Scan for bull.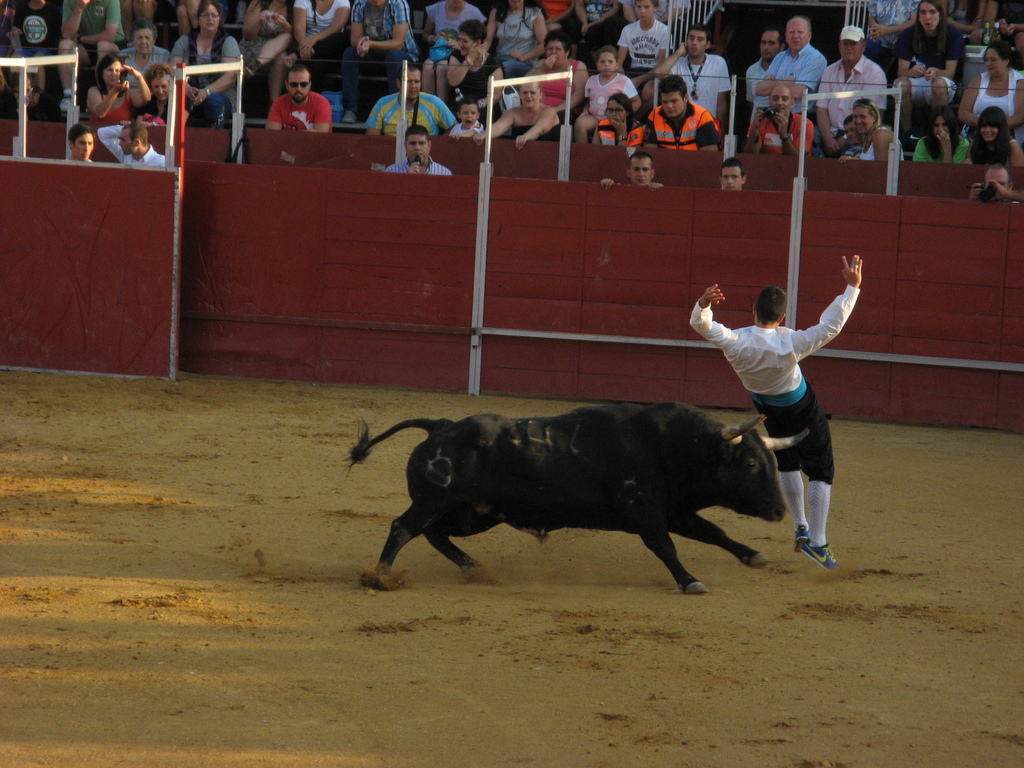
Scan result: box=[340, 396, 809, 598].
